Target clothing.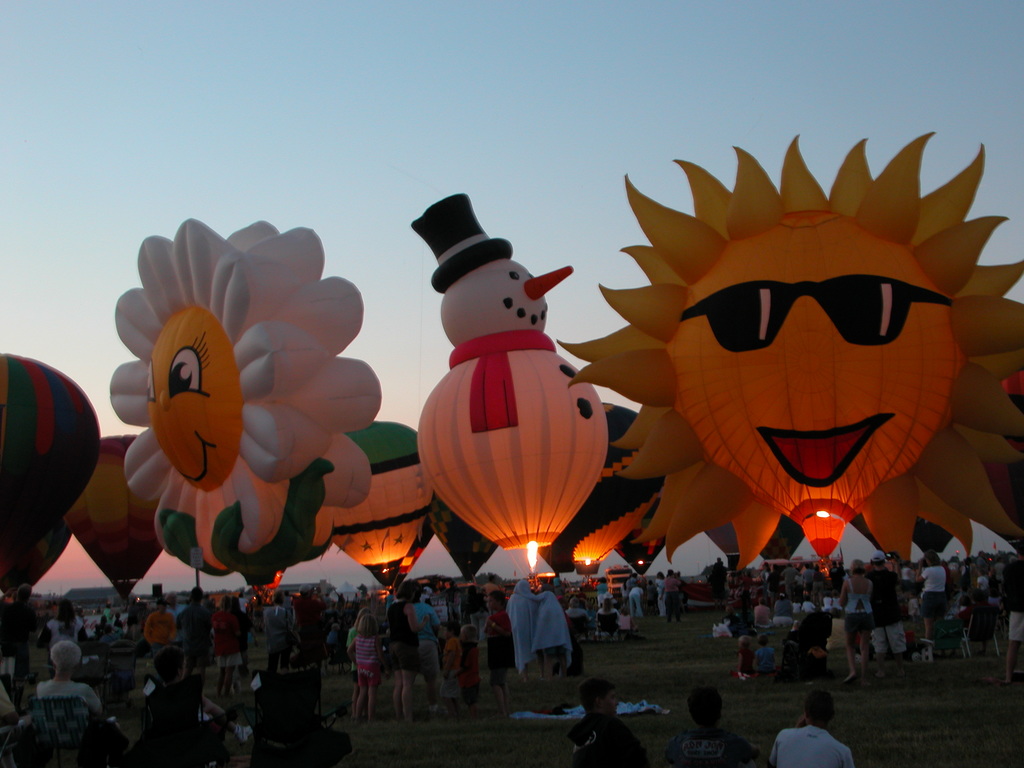
Target region: [797, 566, 813, 590].
